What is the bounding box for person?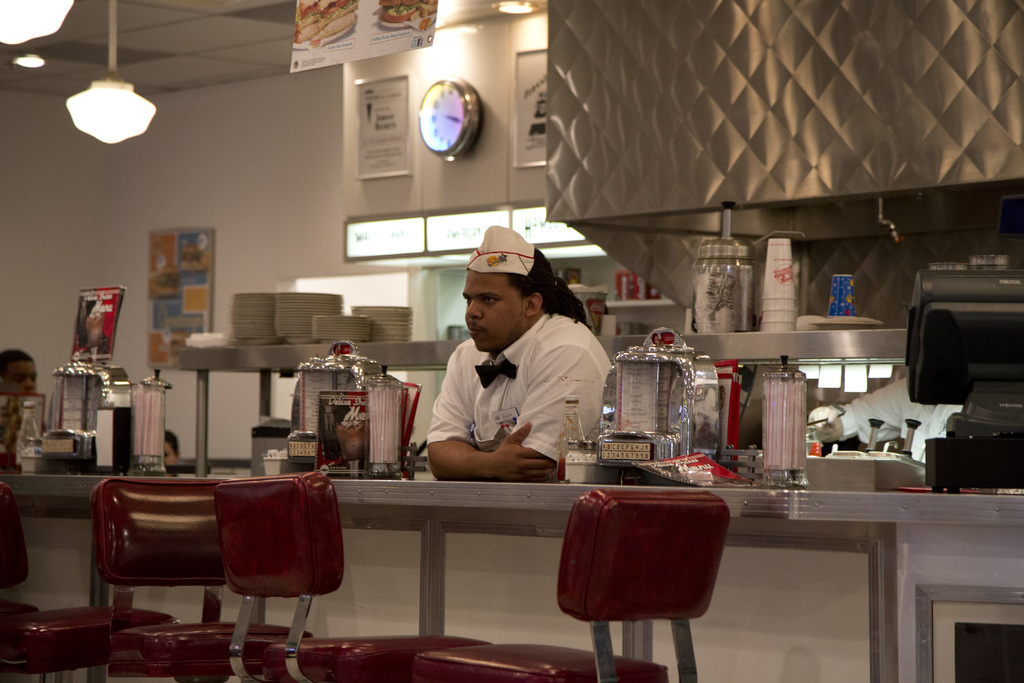
(left=166, top=432, right=182, bottom=462).
